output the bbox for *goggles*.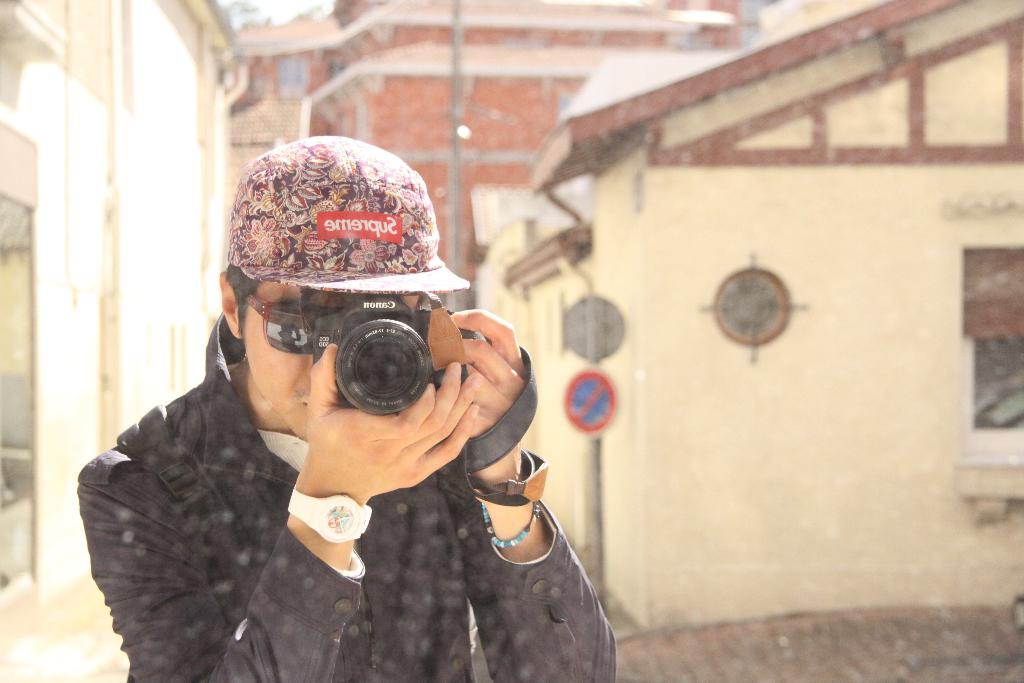
BBox(239, 297, 339, 363).
